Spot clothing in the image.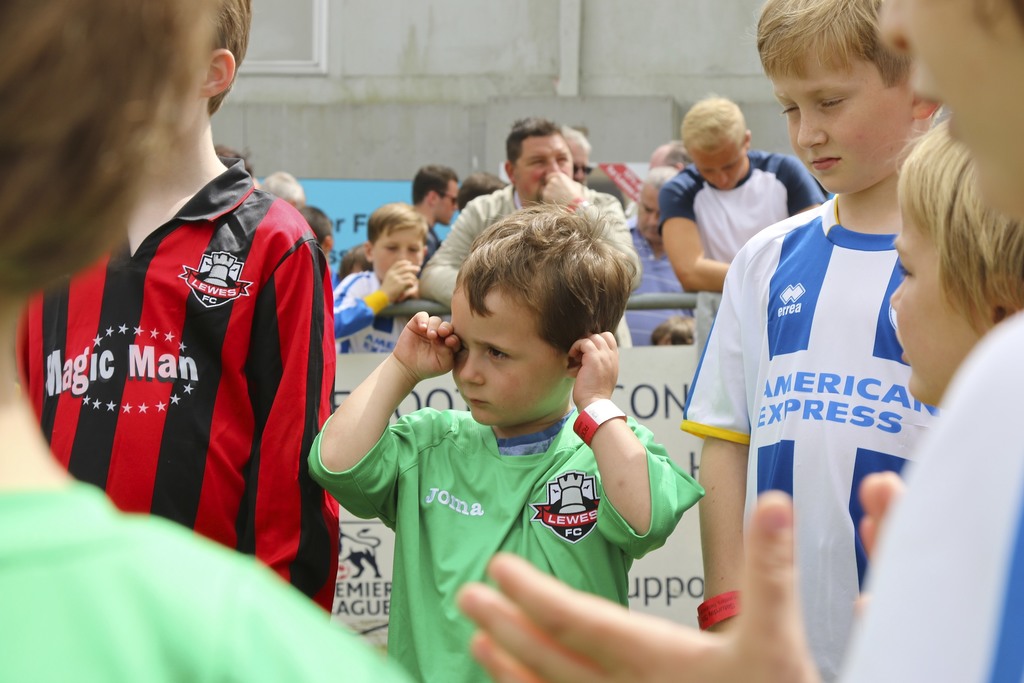
clothing found at rect(842, 303, 1023, 682).
